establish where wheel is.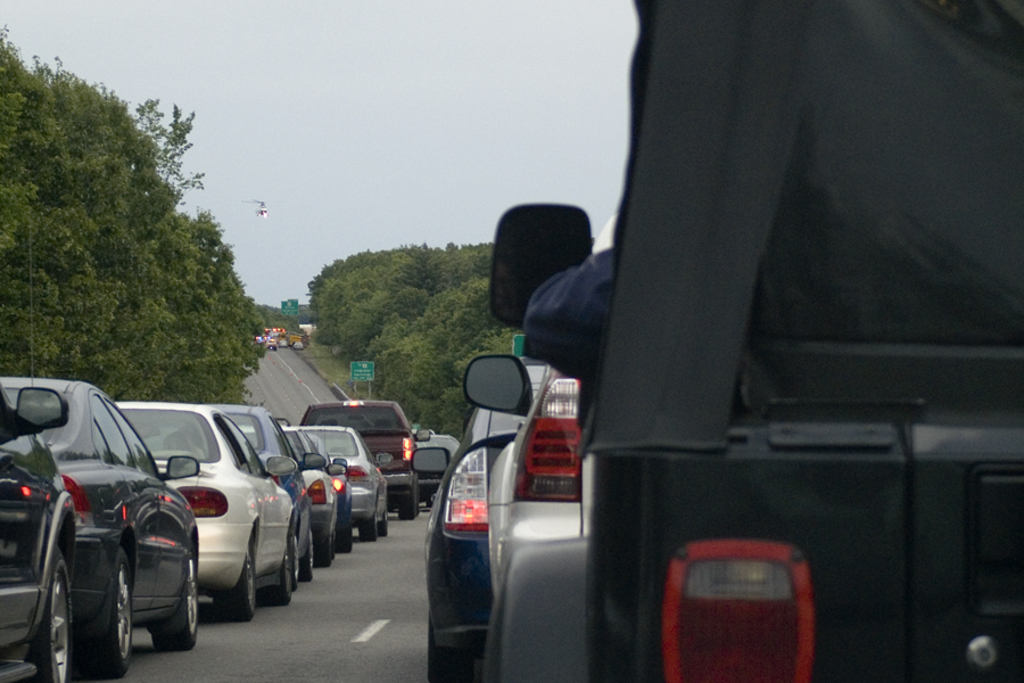
Established at (209, 538, 253, 618).
